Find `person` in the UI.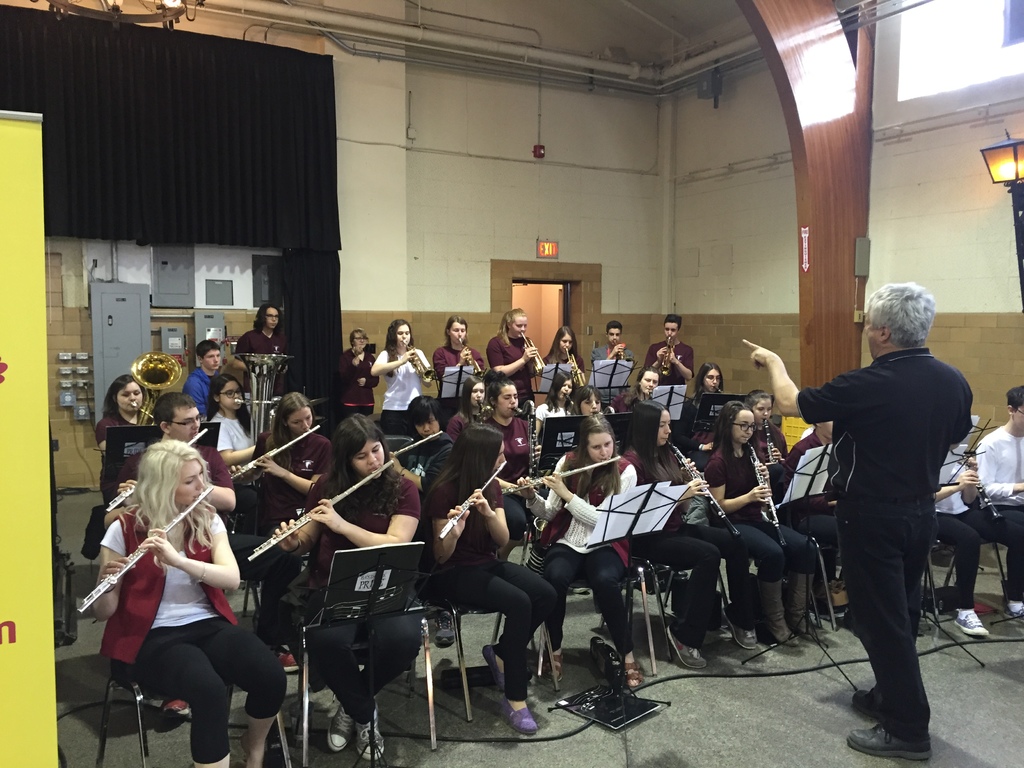
UI element at rect(541, 324, 584, 373).
